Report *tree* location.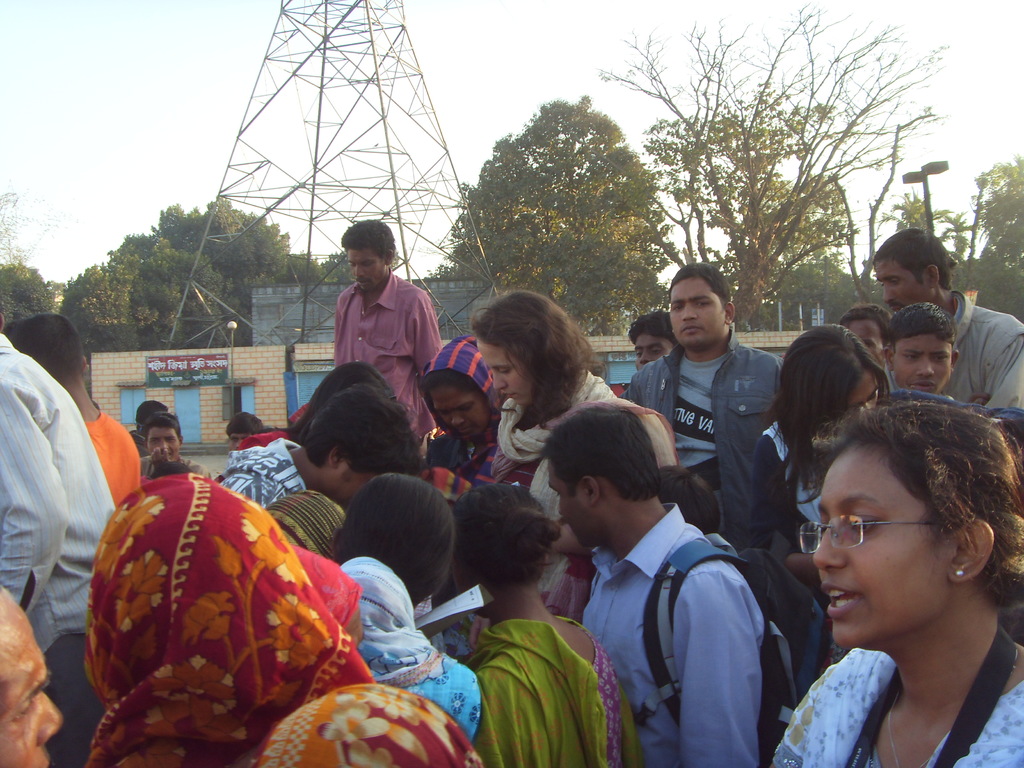
Report: (x1=0, y1=196, x2=355, y2=351).
